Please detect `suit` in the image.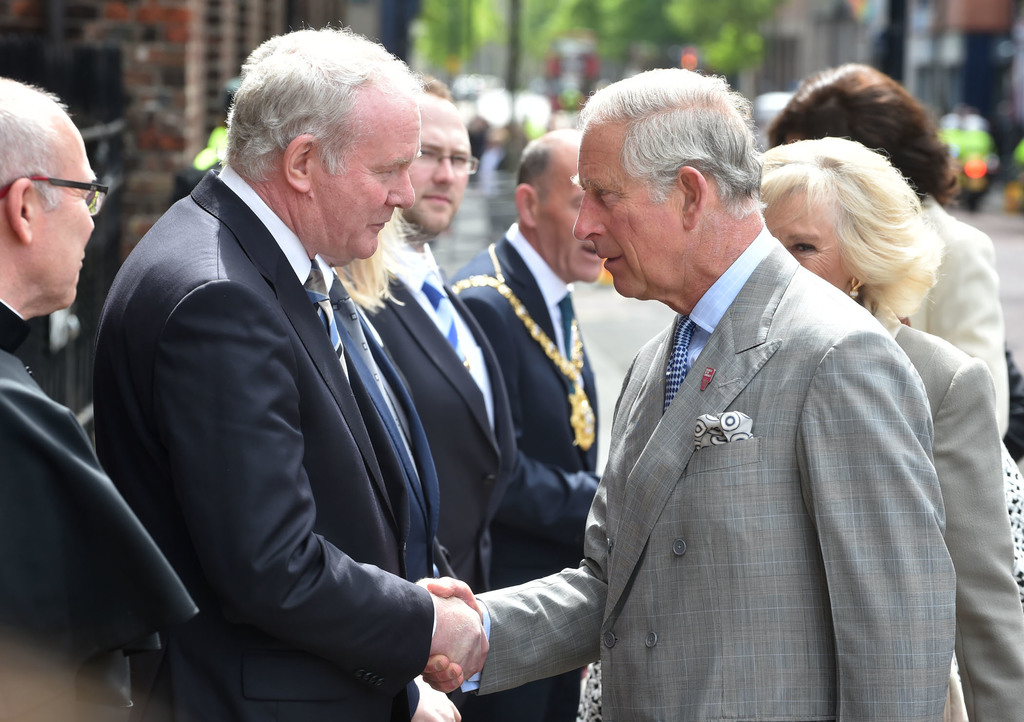
x1=80 y1=84 x2=531 y2=693.
